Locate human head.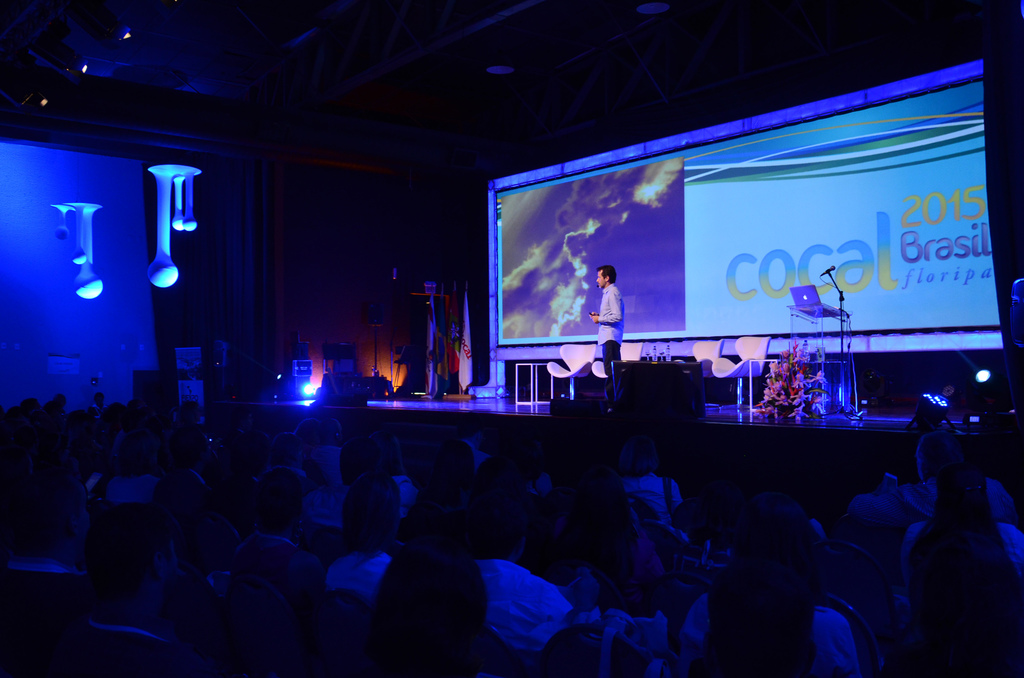
Bounding box: region(722, 499, 817, 560).
